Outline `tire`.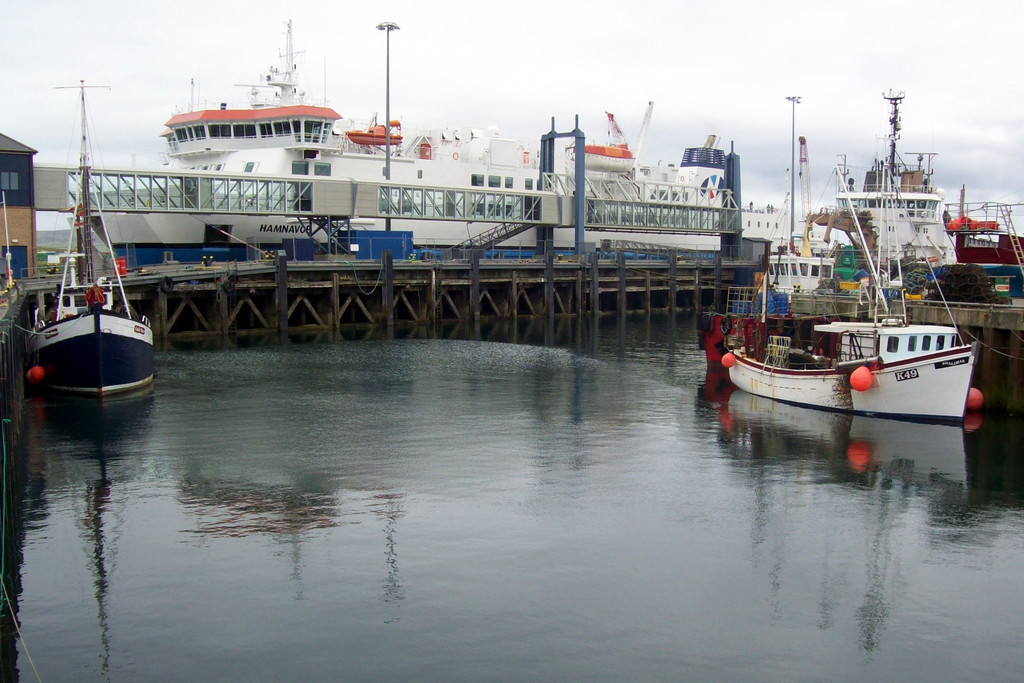
Outline: x1=829, y1=279, x2=840, y2=295.
